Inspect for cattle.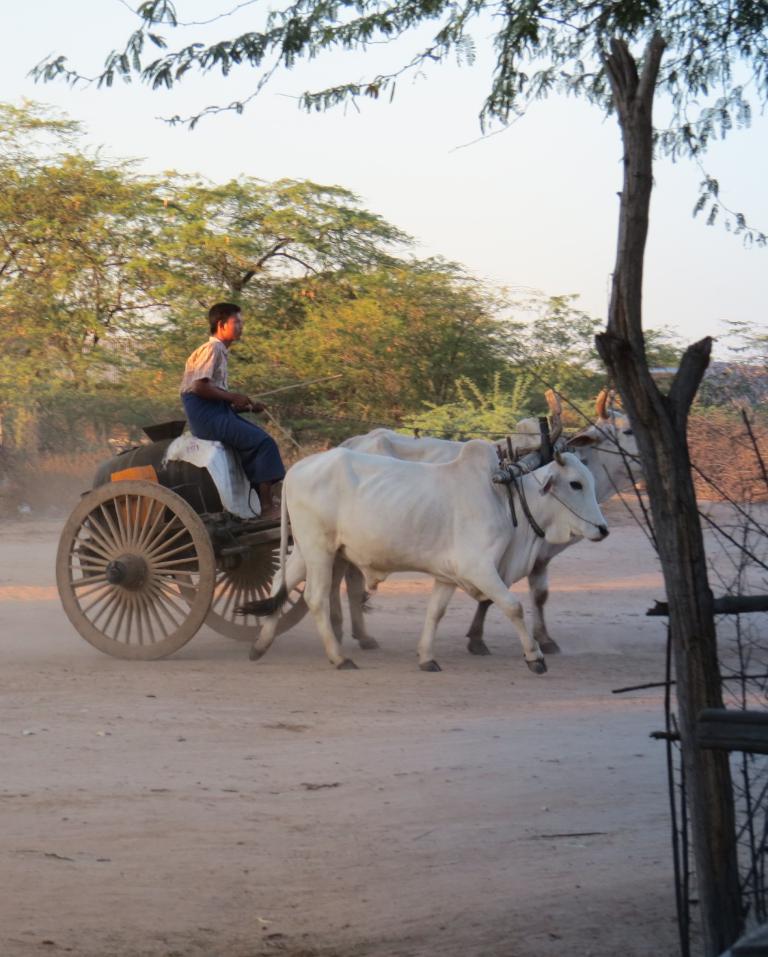
Inspection: [x1=230, y1=452, x2=609, y2=666].
